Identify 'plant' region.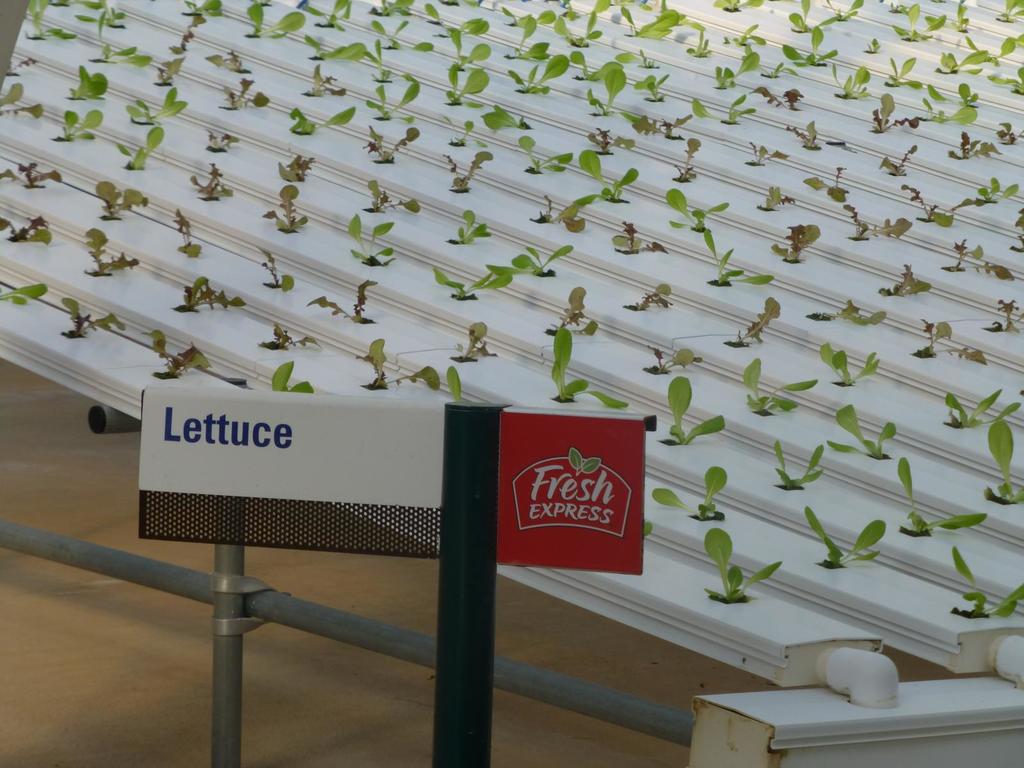
Region: BBox(116, 124, 163, 168).
